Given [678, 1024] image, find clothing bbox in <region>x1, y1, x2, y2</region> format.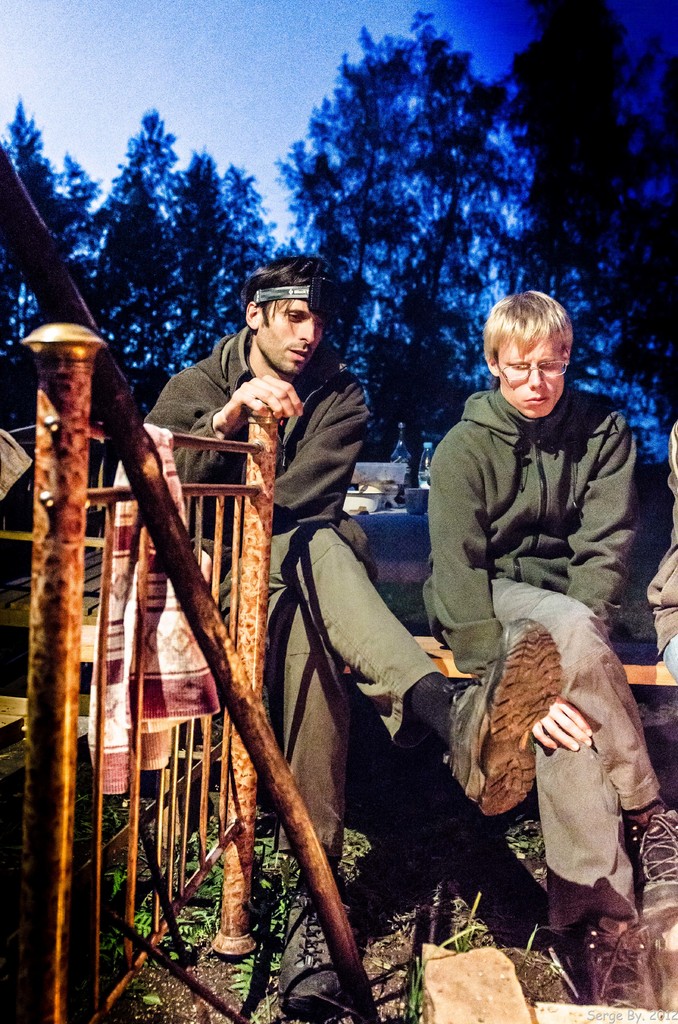
<region>423, 327, 654, 897</region>.
